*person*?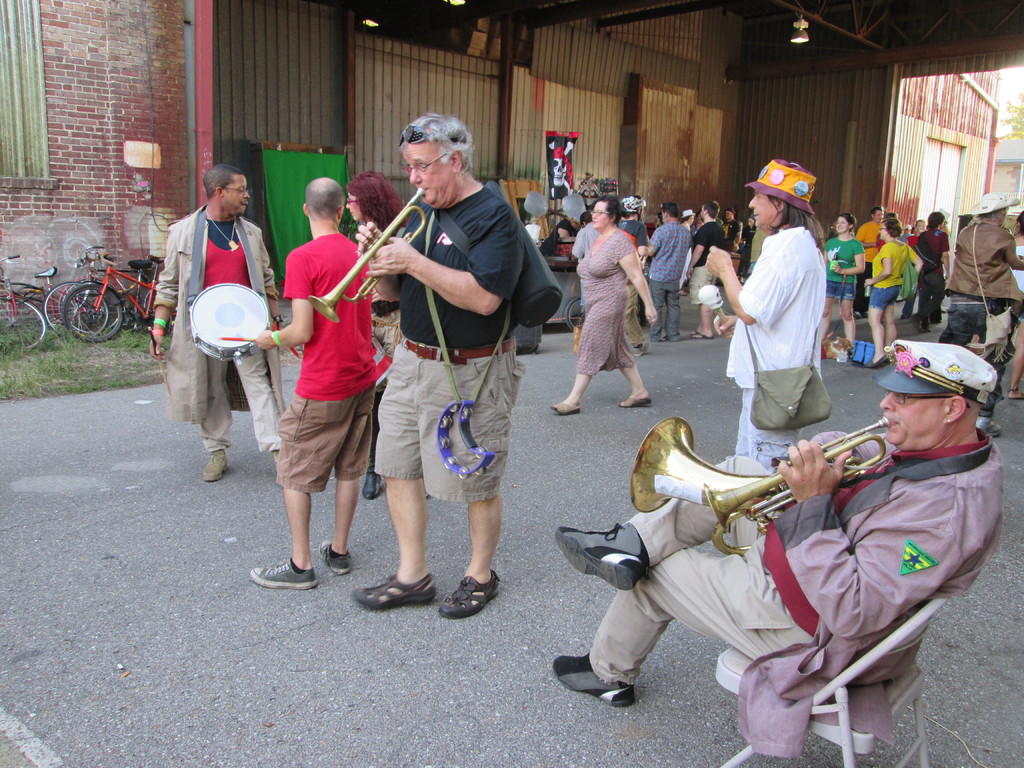
147 152 287 483
